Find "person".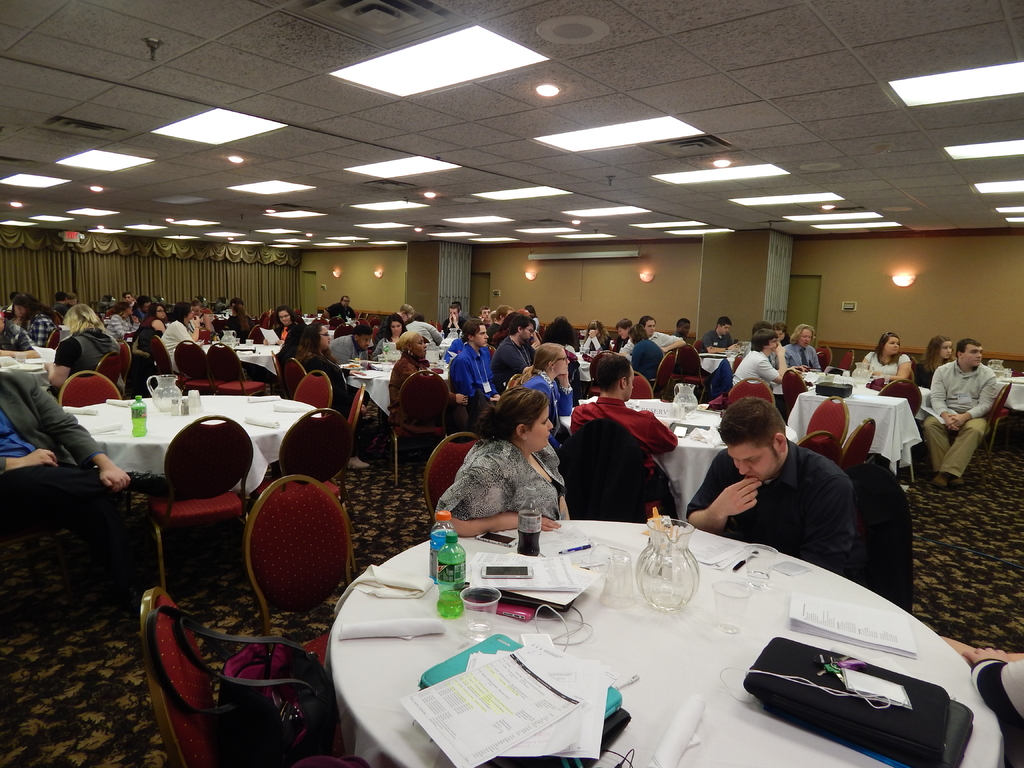
321/295/355/326.
